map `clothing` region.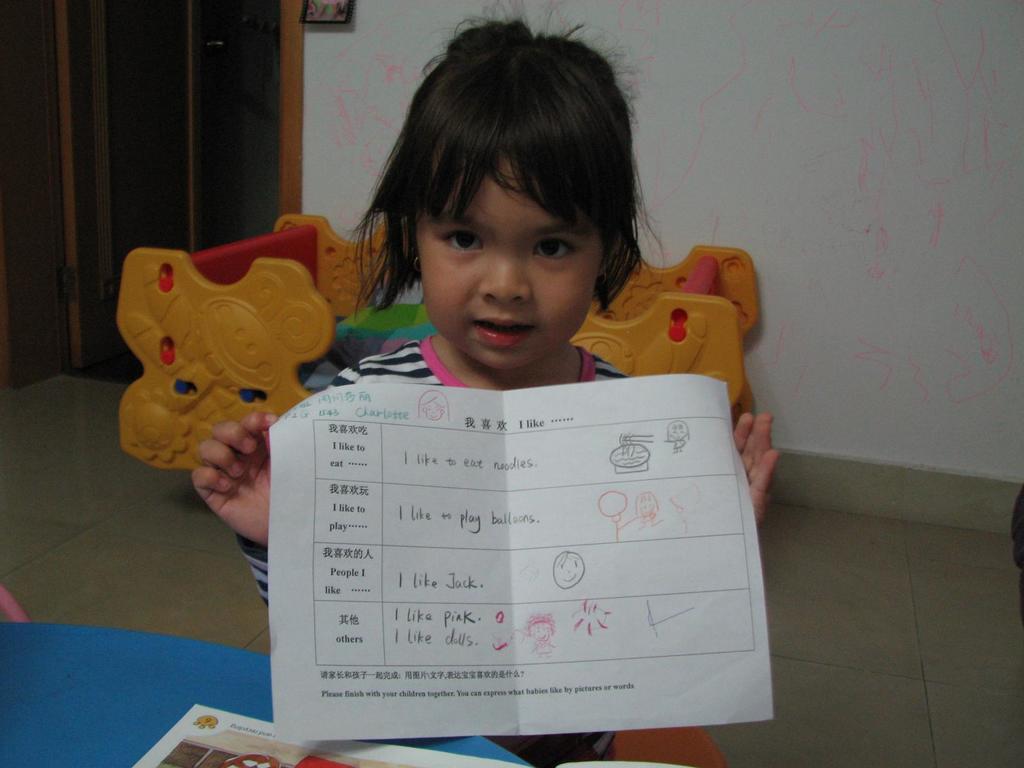
Mapped to <box>236,333,632,759</box>.
